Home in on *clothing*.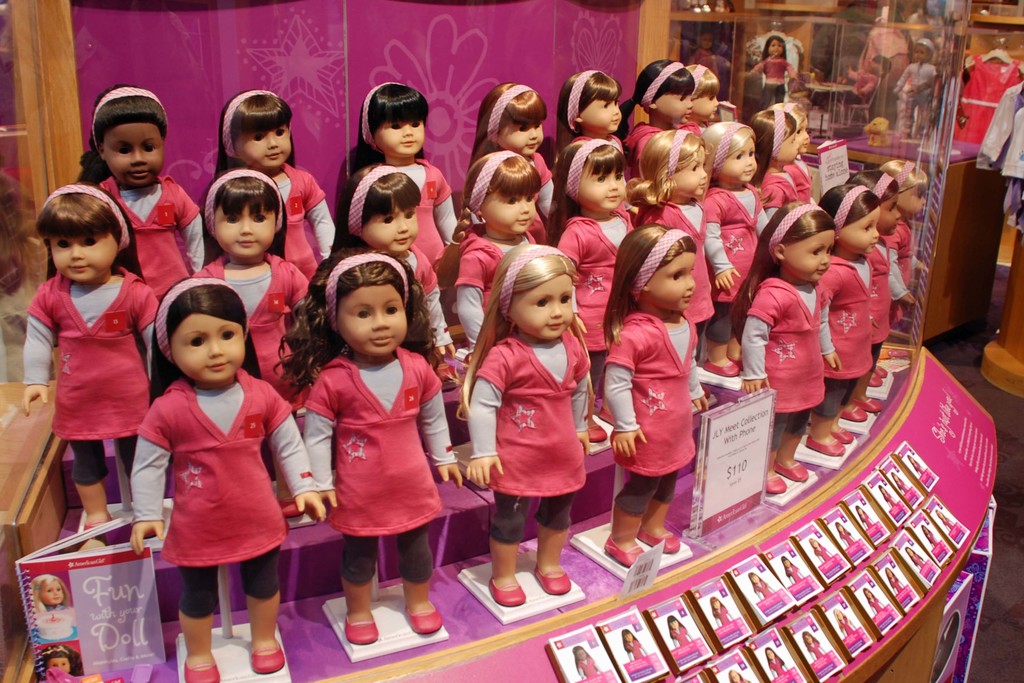
Homed in at [x1=806, y1=637, x2=824, y2=659].
